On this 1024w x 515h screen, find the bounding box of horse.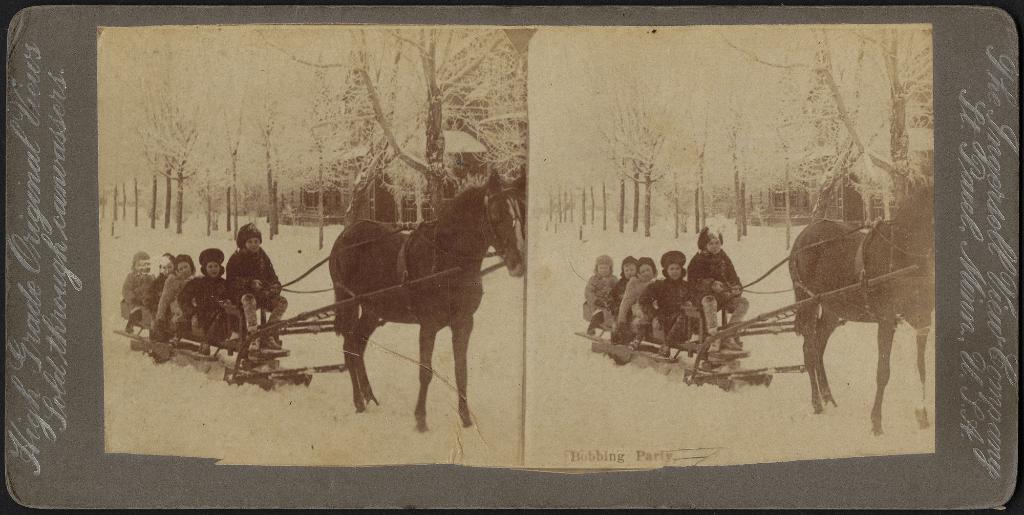
Bounding box: region(787, 184, 934, 438).
